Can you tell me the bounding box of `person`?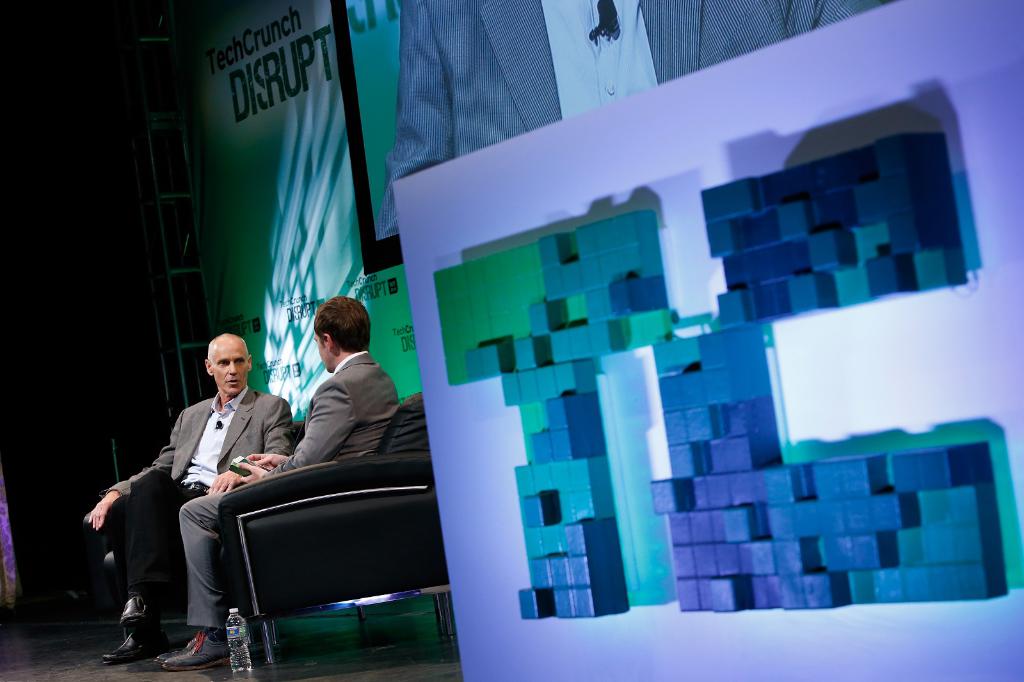
<box>87,331,296,663</box>.
